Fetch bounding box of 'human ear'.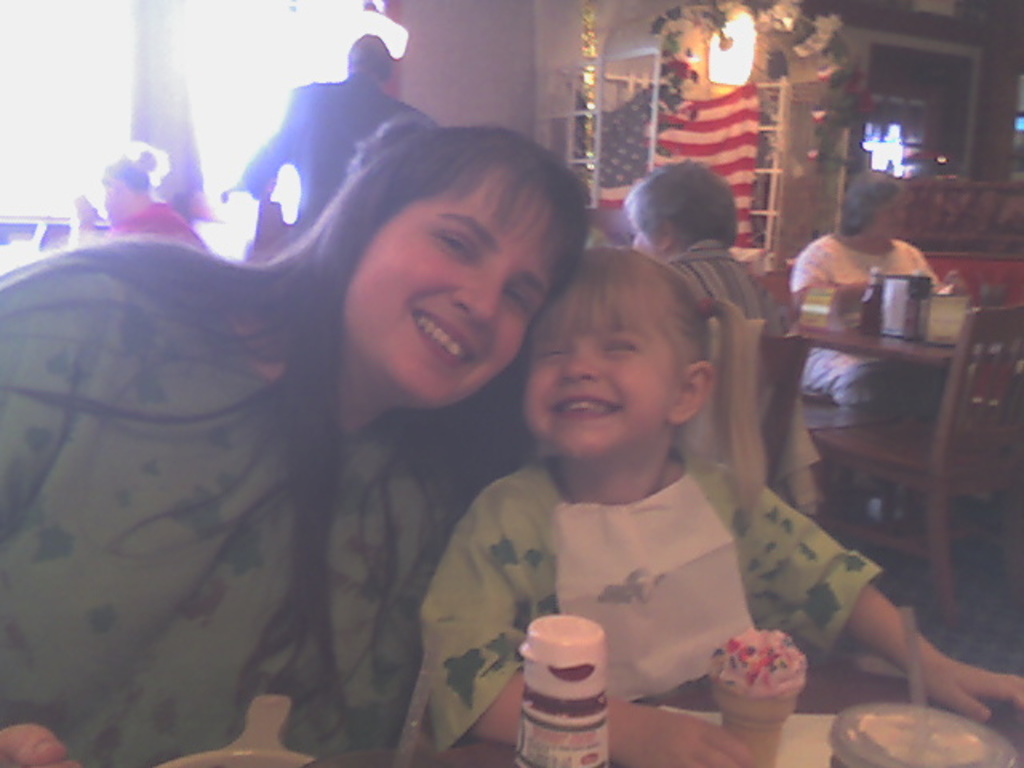
Bbox: <box>653,219,669,251</box>.
